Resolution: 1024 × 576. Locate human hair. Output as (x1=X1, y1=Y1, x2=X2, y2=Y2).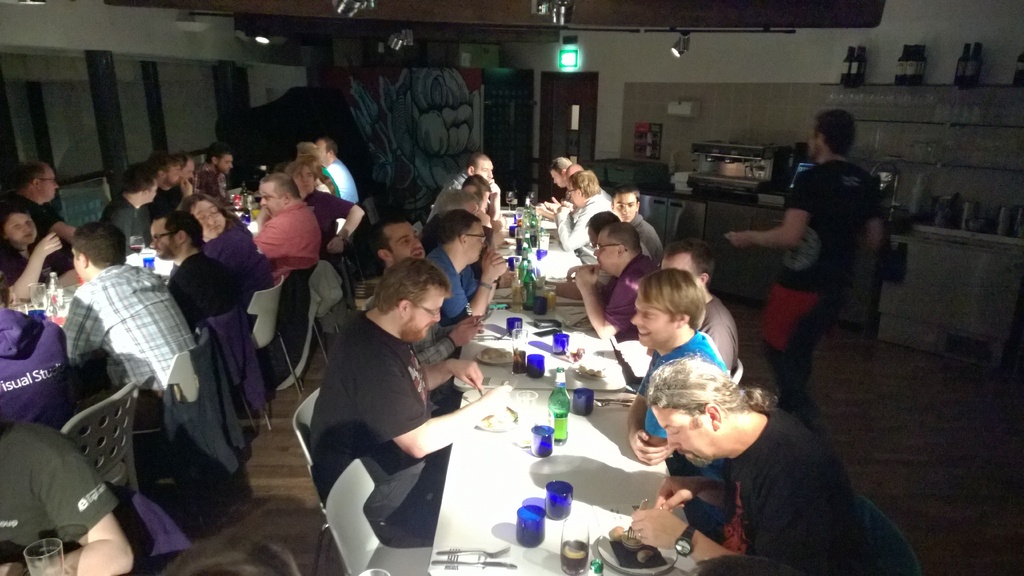
(x1=116, y1=161, x2=163, y2=193).
